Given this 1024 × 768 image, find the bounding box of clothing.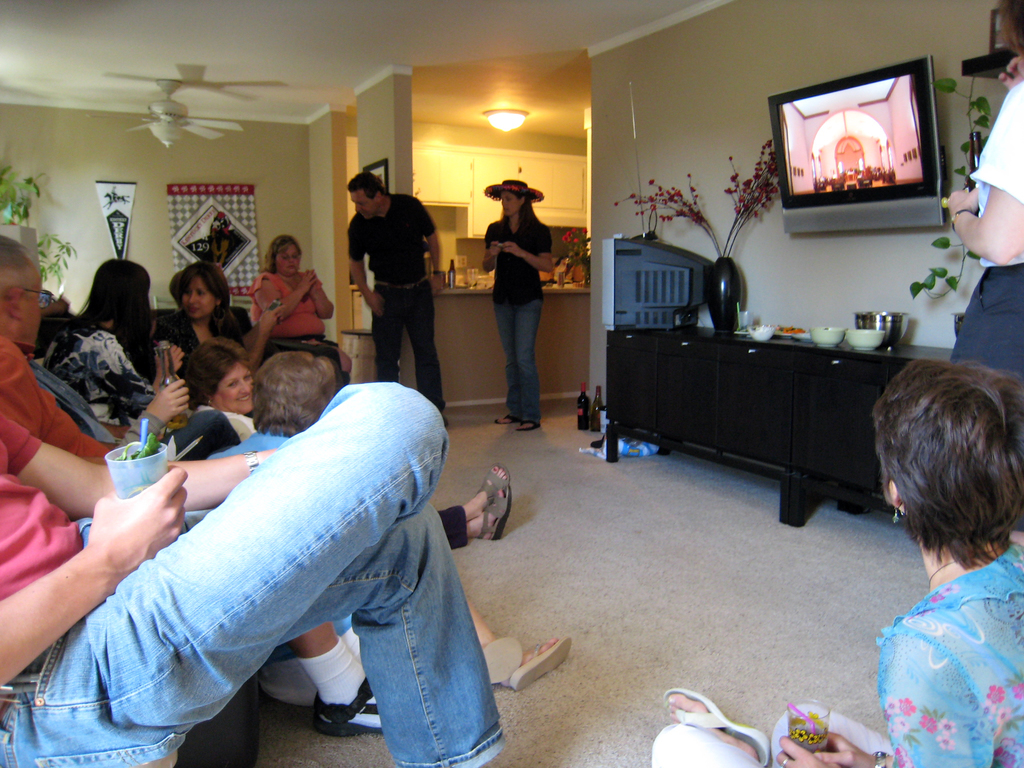
pyautogui.locateOnScreen(950, 81, 1023, 380).
